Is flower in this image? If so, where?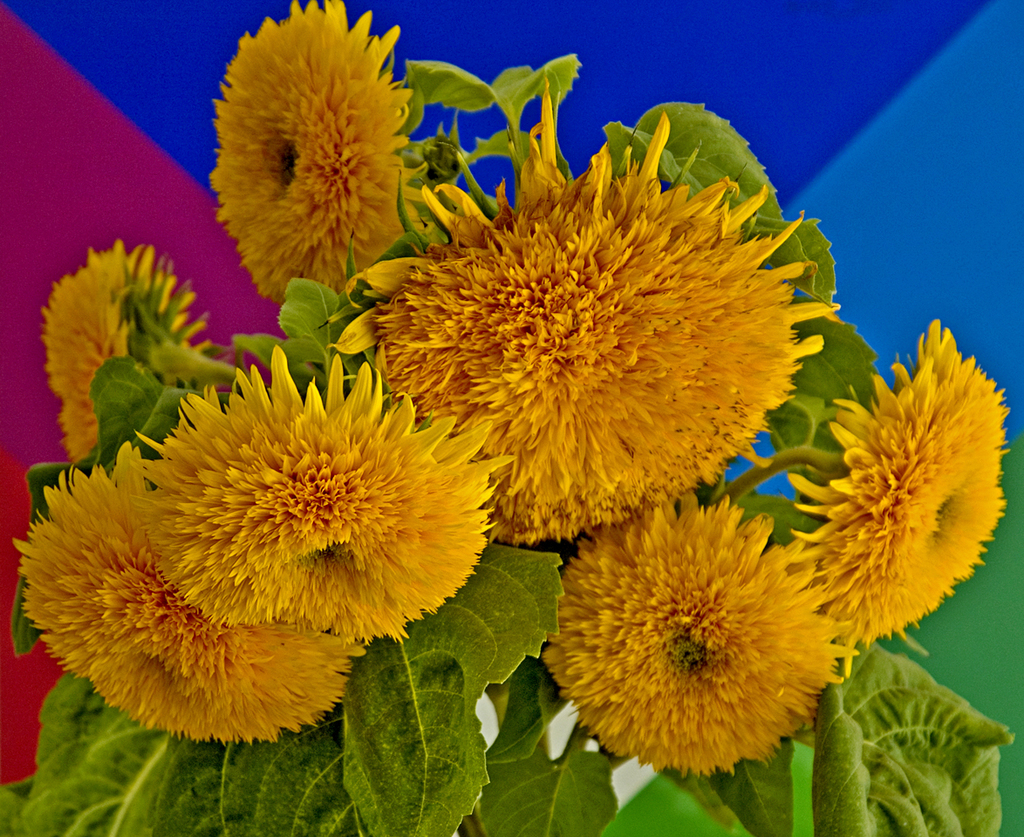
Yes, at <bbox>37, 240, 205, 460</bbox>.
